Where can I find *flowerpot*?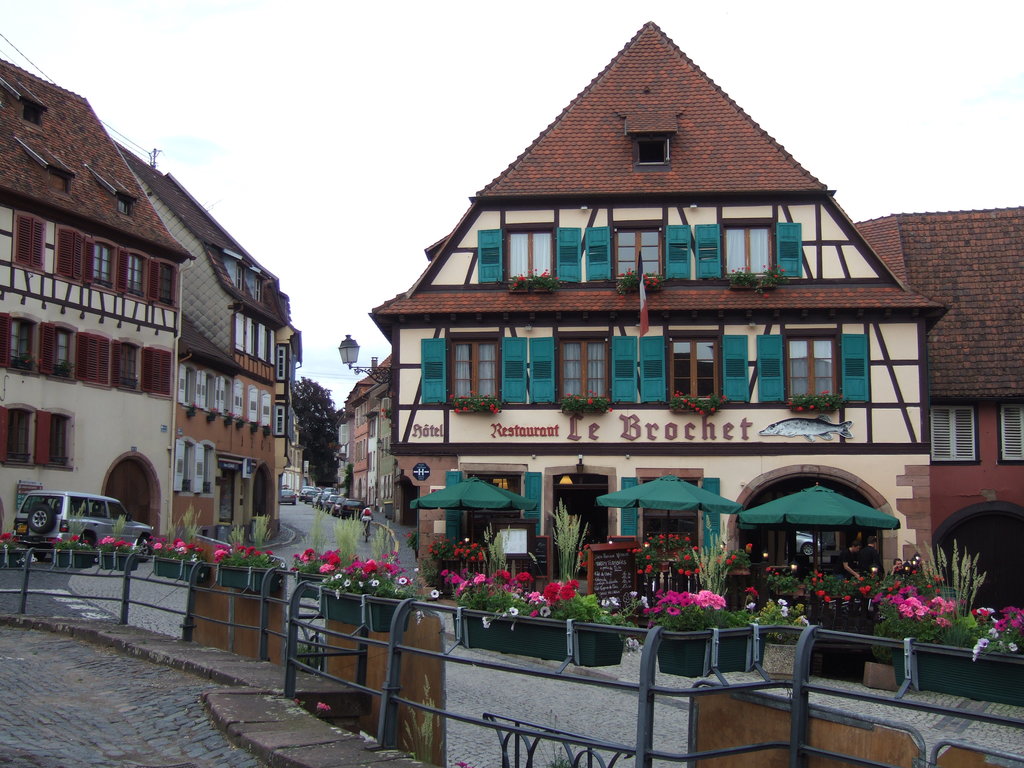
You can find it at <box>0,547,29,567</box>.
